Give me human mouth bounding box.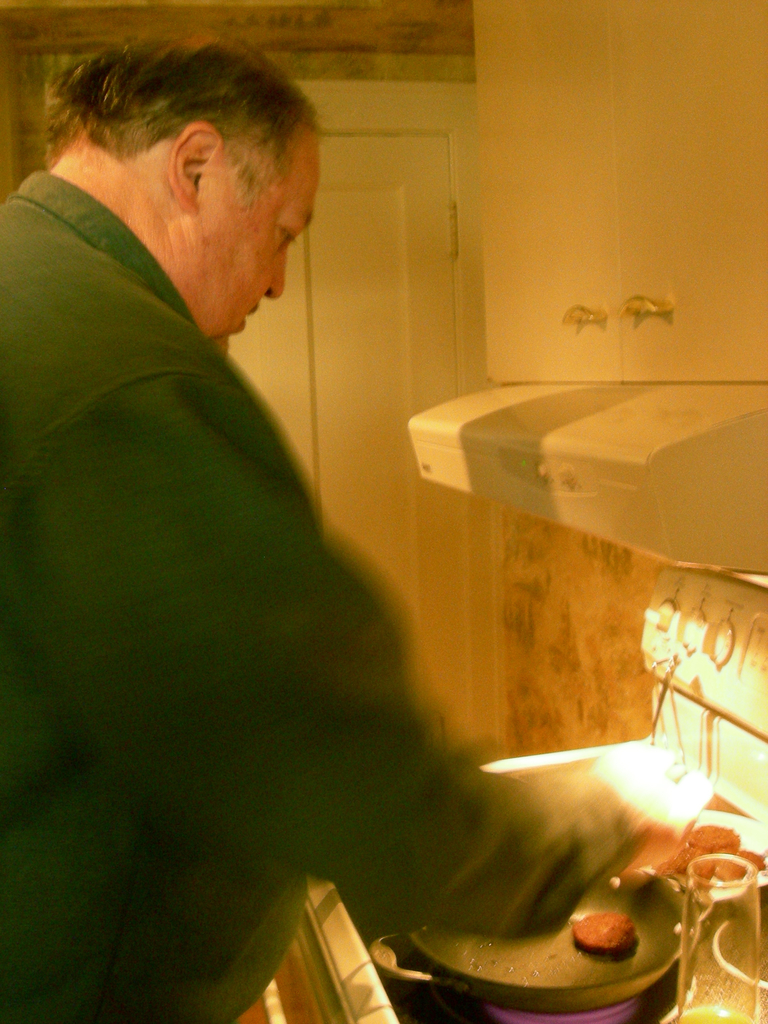
bbox=[238, 301, 261, 337].
